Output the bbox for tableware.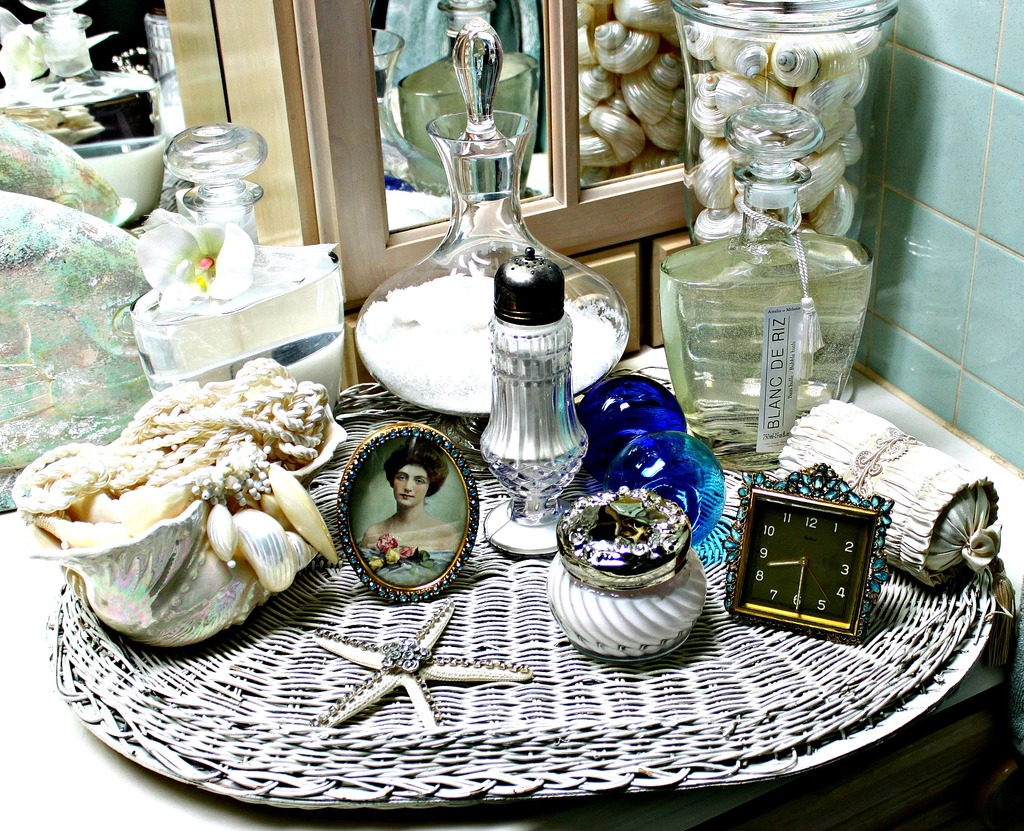
crop(469, 248, 592, 552).
